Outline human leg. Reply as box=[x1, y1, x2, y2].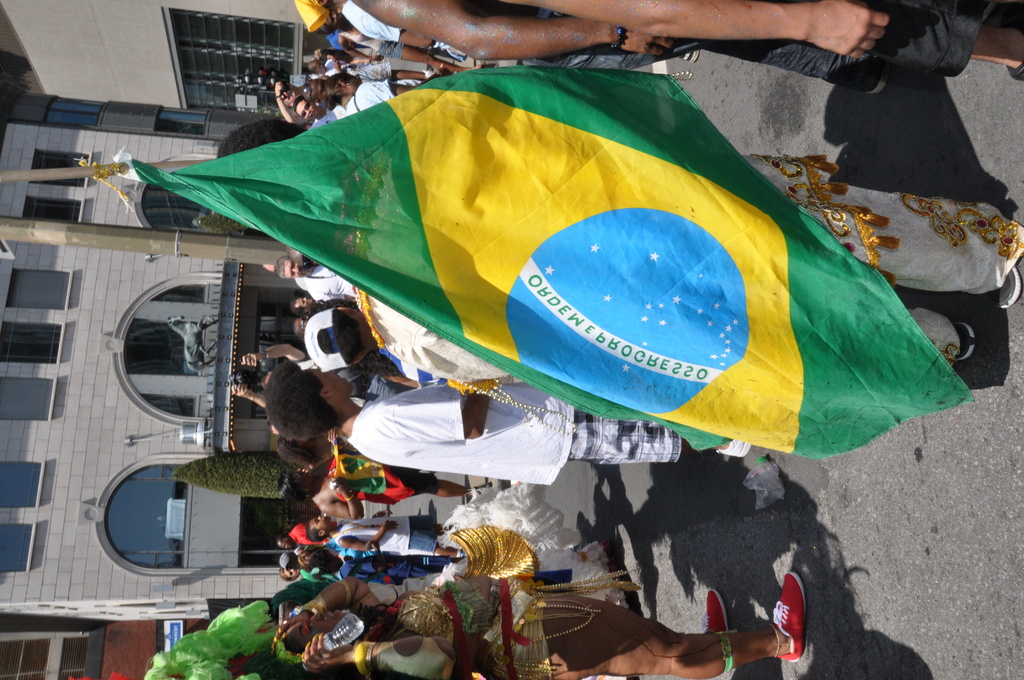
box=[515, 590, 728, 630].
